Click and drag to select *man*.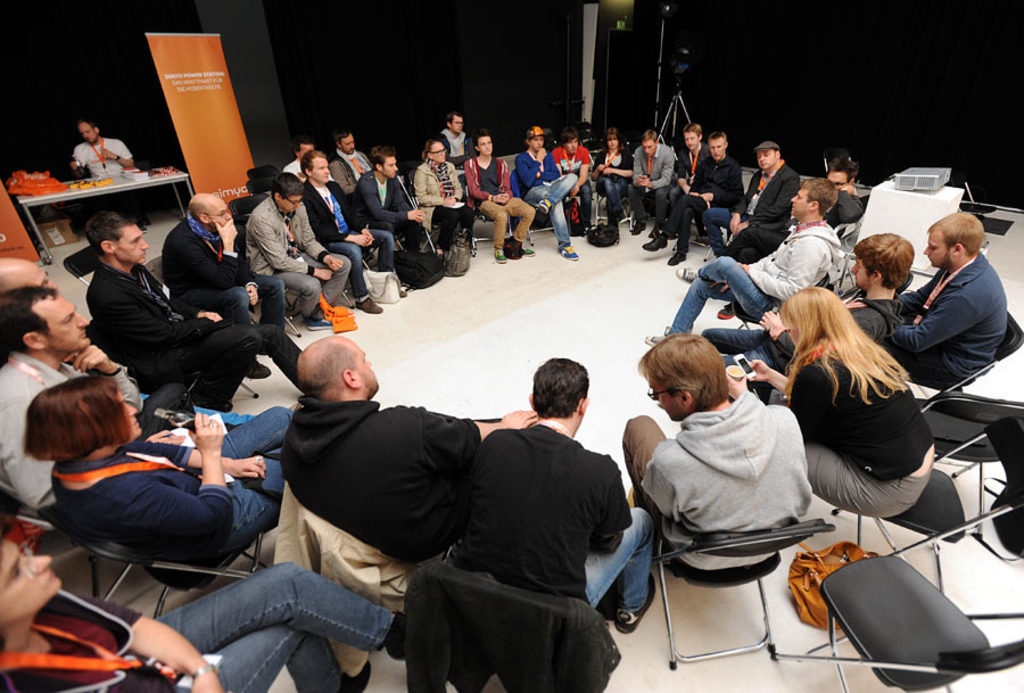
Selection: box=[899, 212, 1007, 388].
